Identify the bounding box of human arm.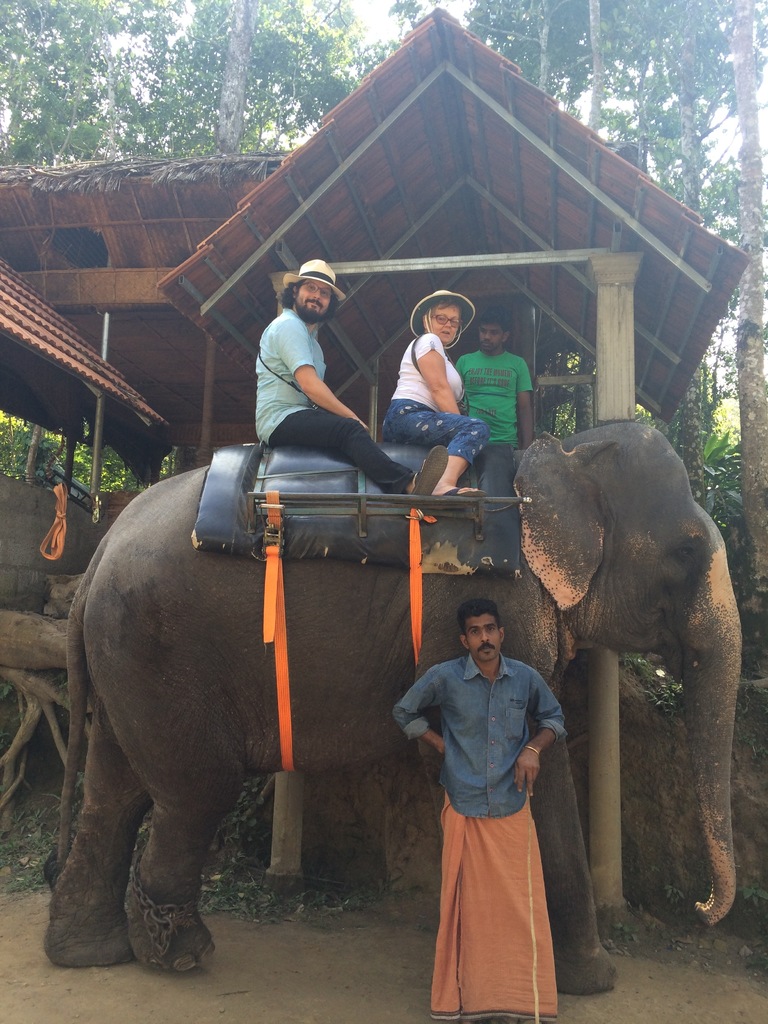
422,332,468,444.
